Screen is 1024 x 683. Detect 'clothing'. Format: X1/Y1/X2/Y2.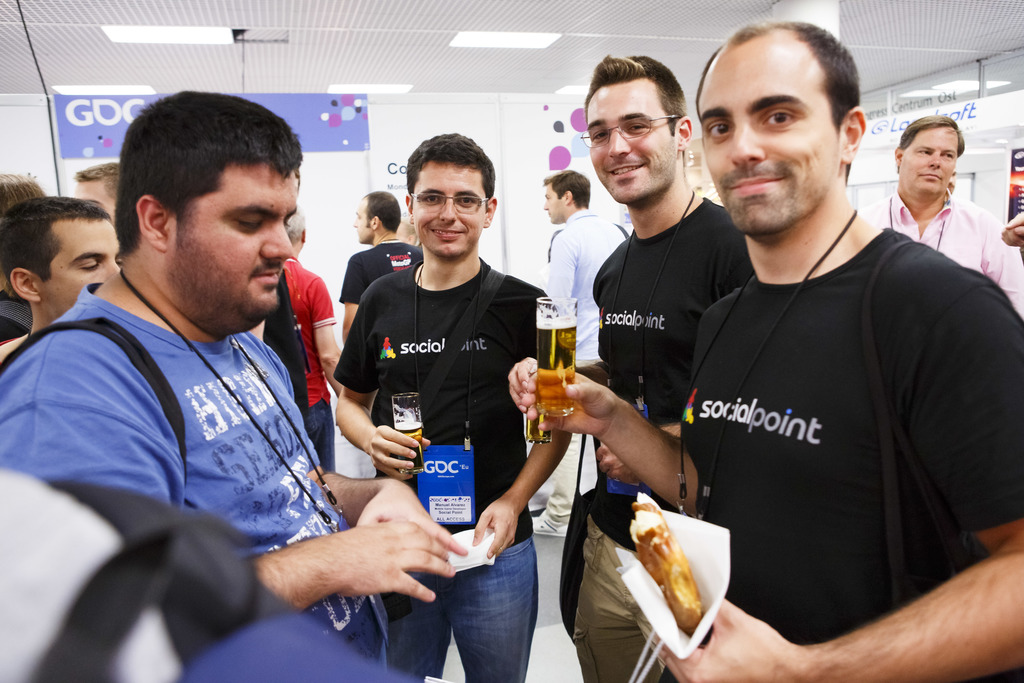
332/242/559/682.
